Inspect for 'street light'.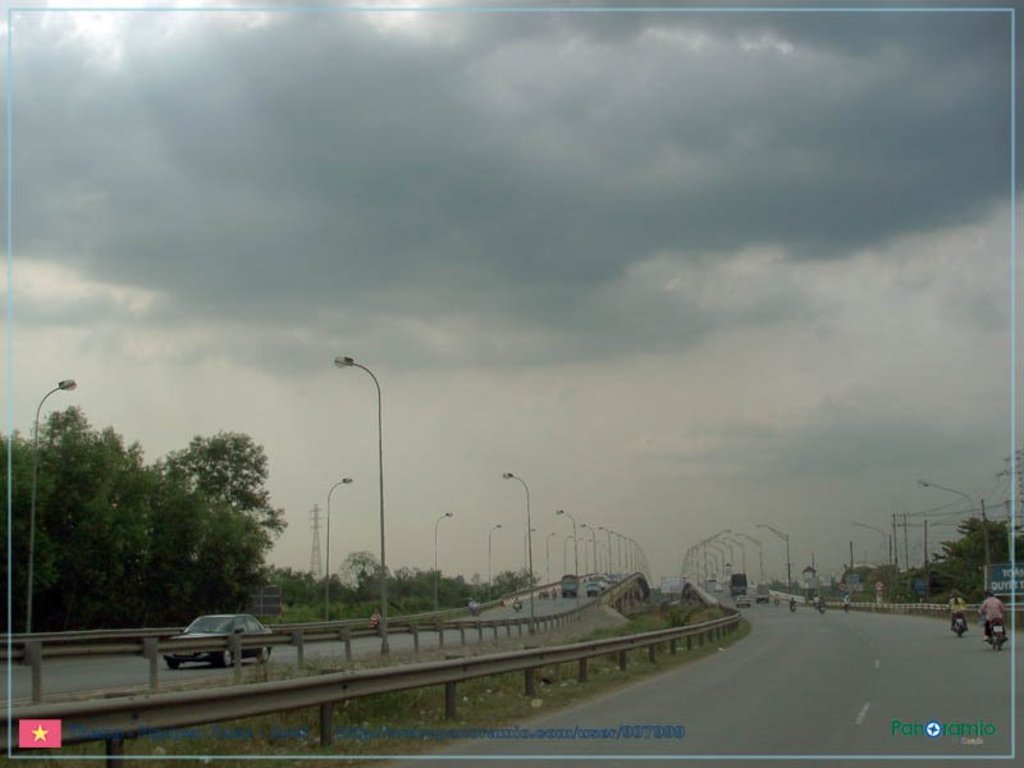
Inspection: <region>23, 378, 76, 635</region>.
